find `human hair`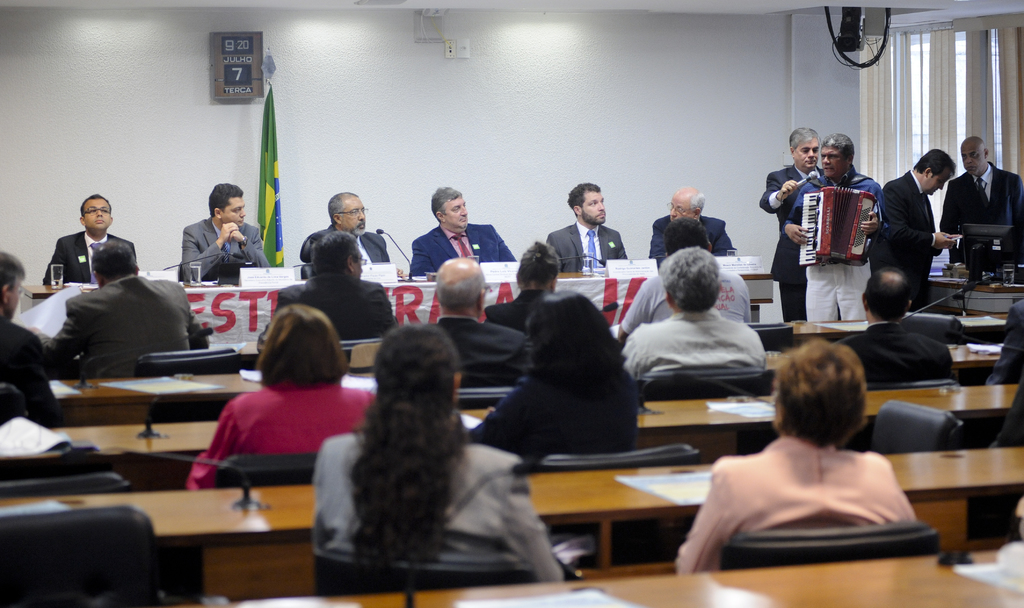
[820,131,854,166]
